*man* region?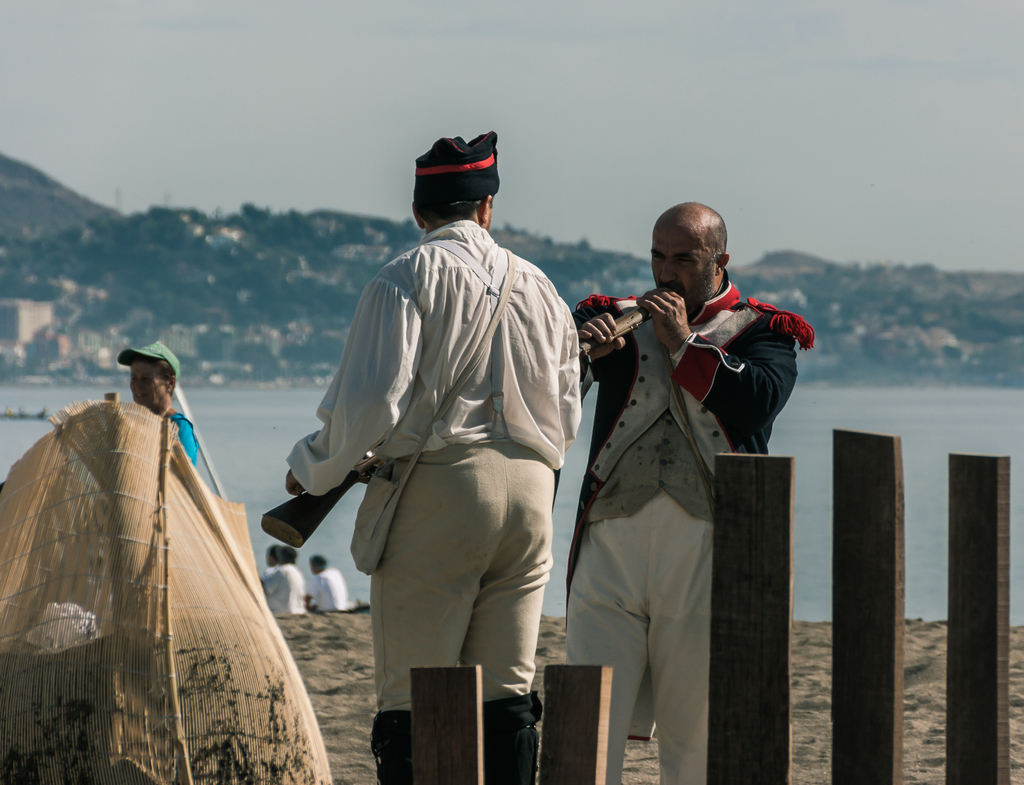
x1=255 y1=543 x2=308 y2=610
